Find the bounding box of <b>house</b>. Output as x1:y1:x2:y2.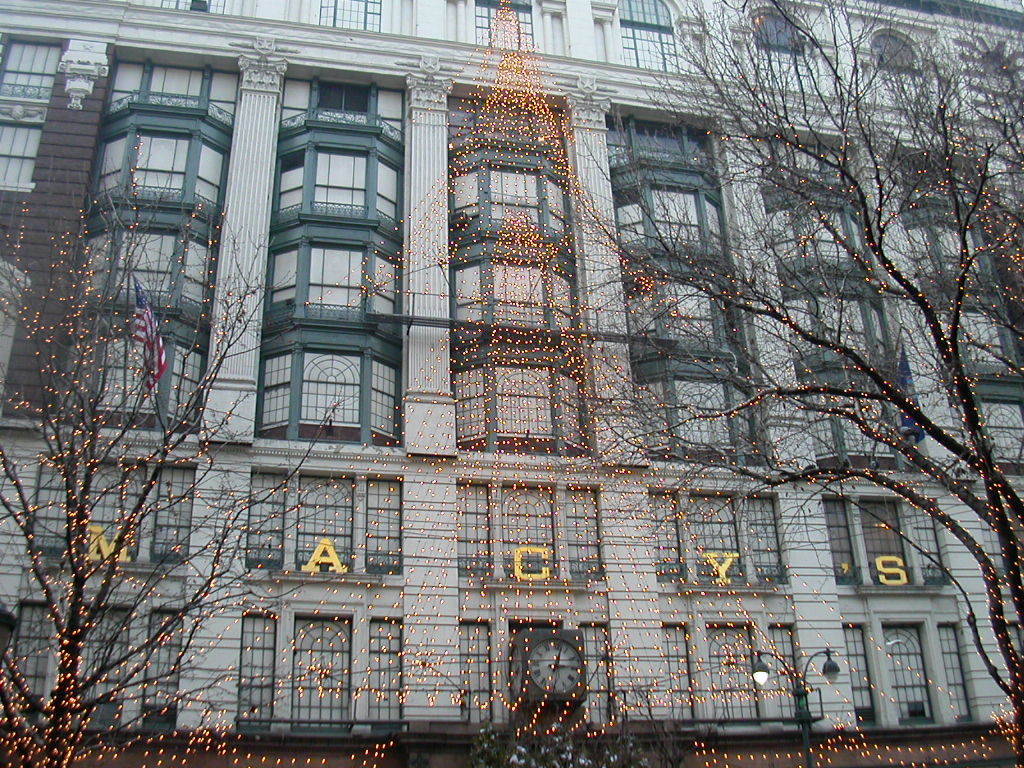
3:30:1023:730.
